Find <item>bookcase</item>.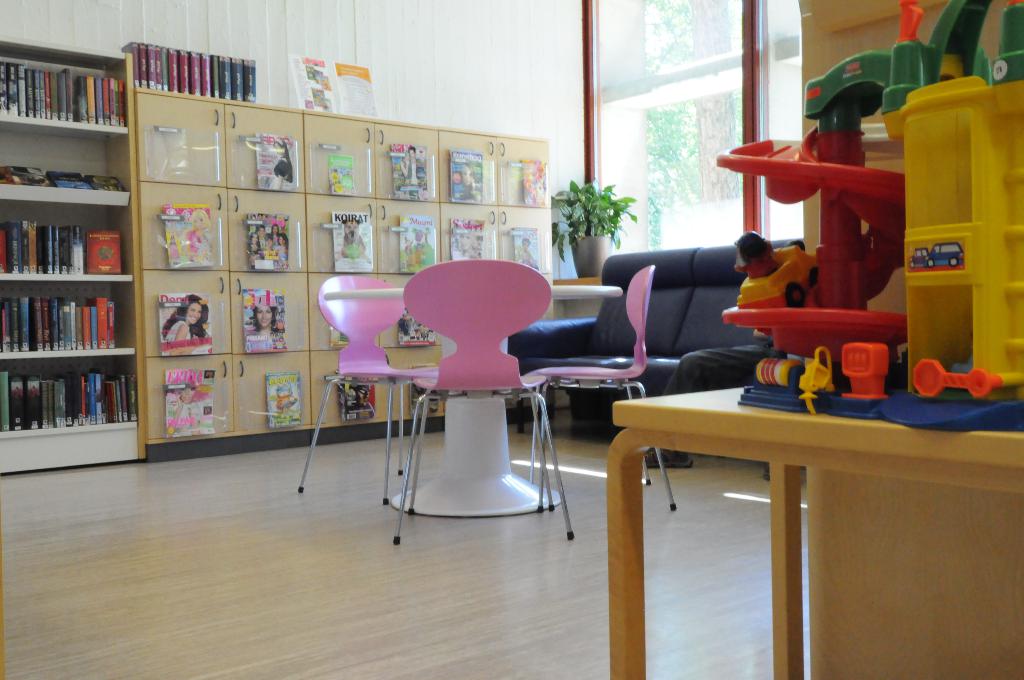
Rect(0, 35, 135, 428).
